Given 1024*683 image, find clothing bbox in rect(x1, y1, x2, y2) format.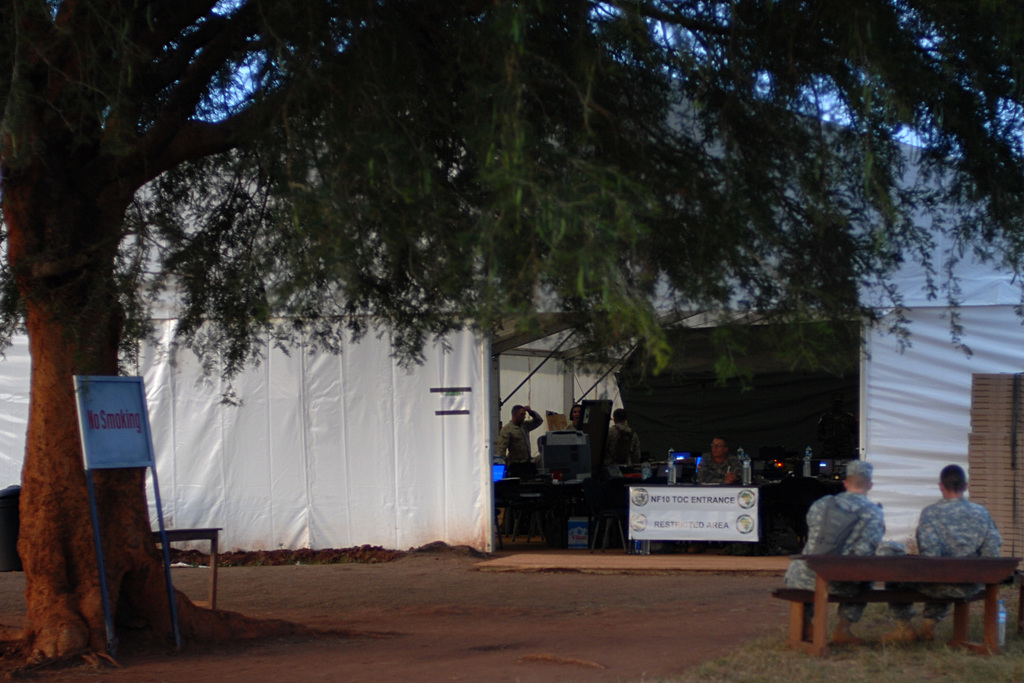
rect(696, 449, 746, 489).
